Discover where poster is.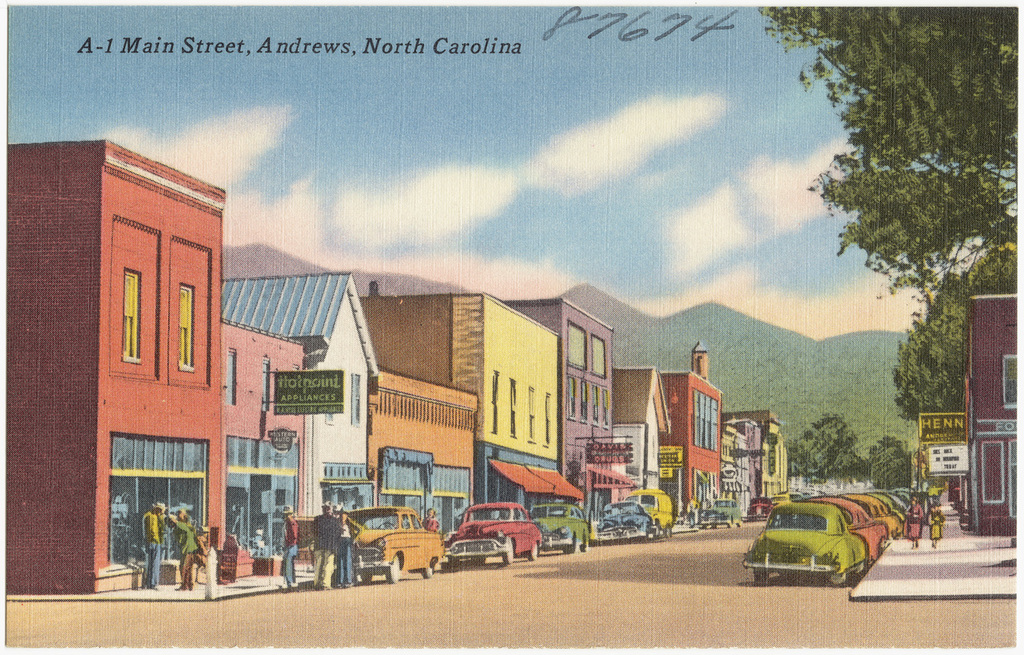
Discovered at bbox(10, 6, 1019, 645).
